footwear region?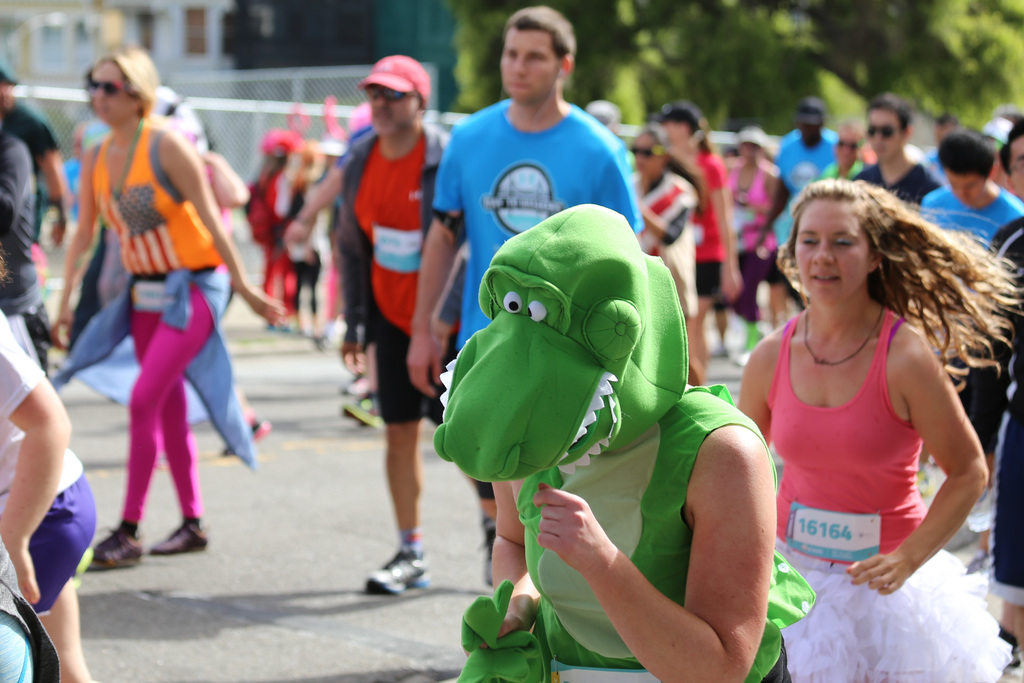
select_region(341, 372, 376, 399)
